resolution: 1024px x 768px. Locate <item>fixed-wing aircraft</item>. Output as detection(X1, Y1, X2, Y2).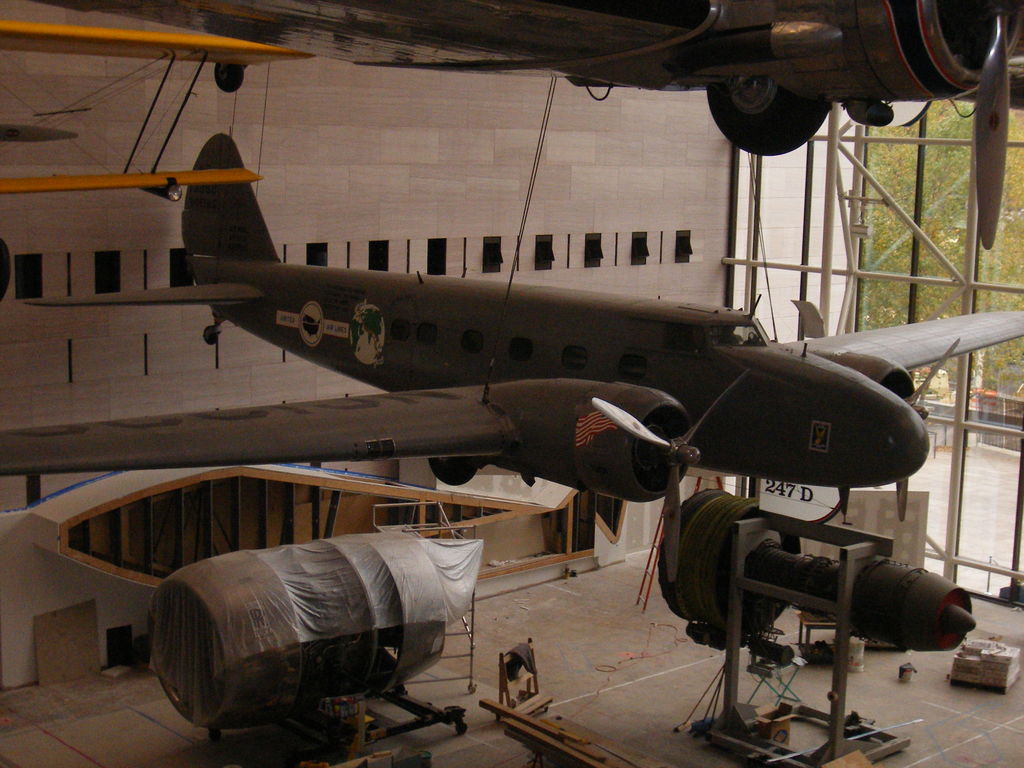
detection(29, 0, 1023, 252).
